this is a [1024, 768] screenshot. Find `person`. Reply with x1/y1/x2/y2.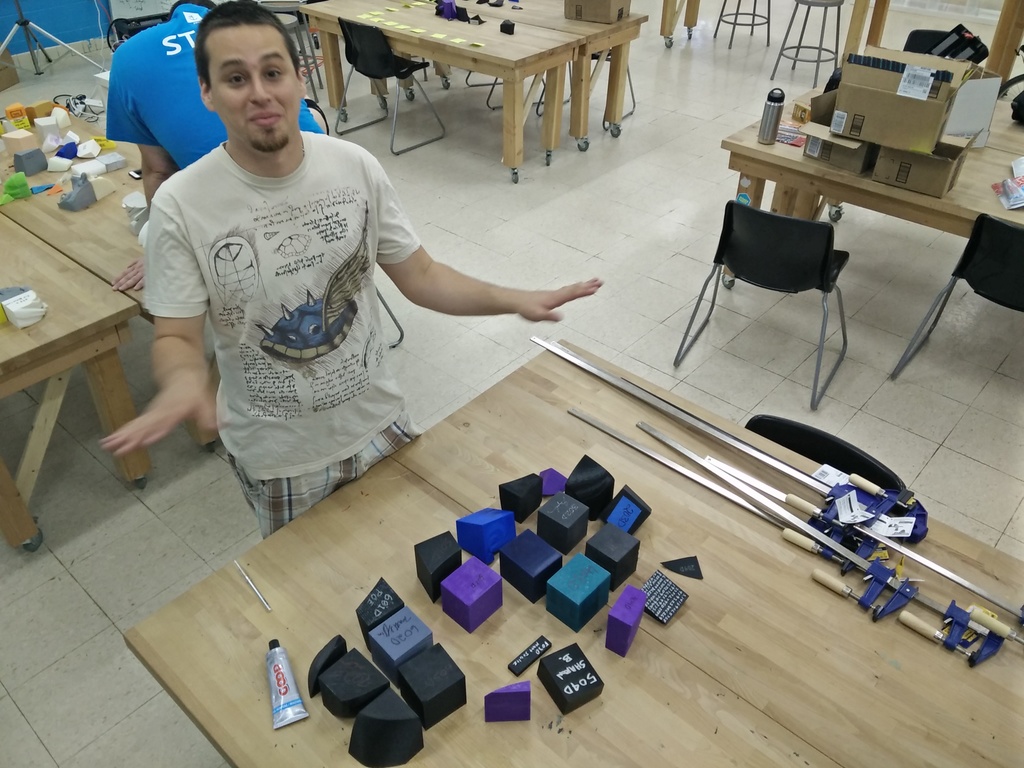
105/0/323/451.
